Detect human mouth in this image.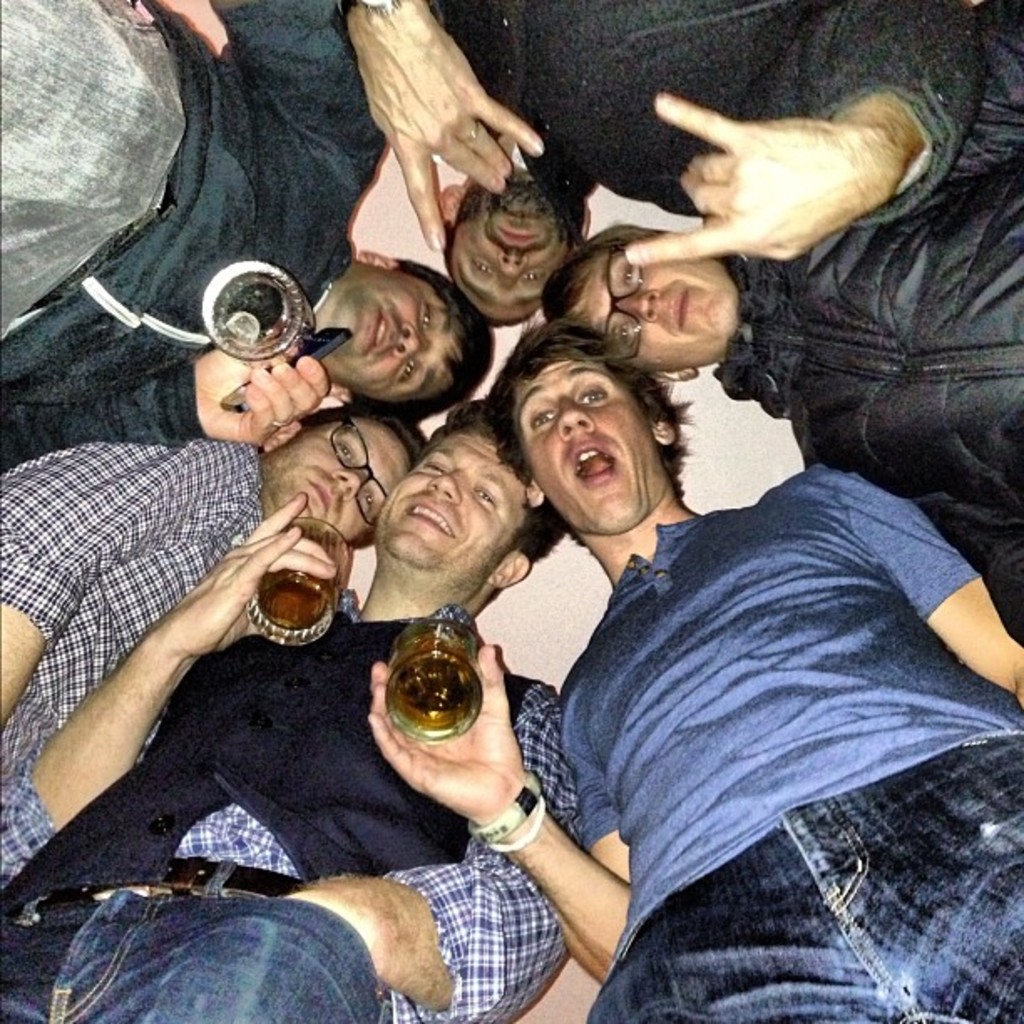
Detection: pyautogui.locateOnScreen(373, 301, 395, 353).
